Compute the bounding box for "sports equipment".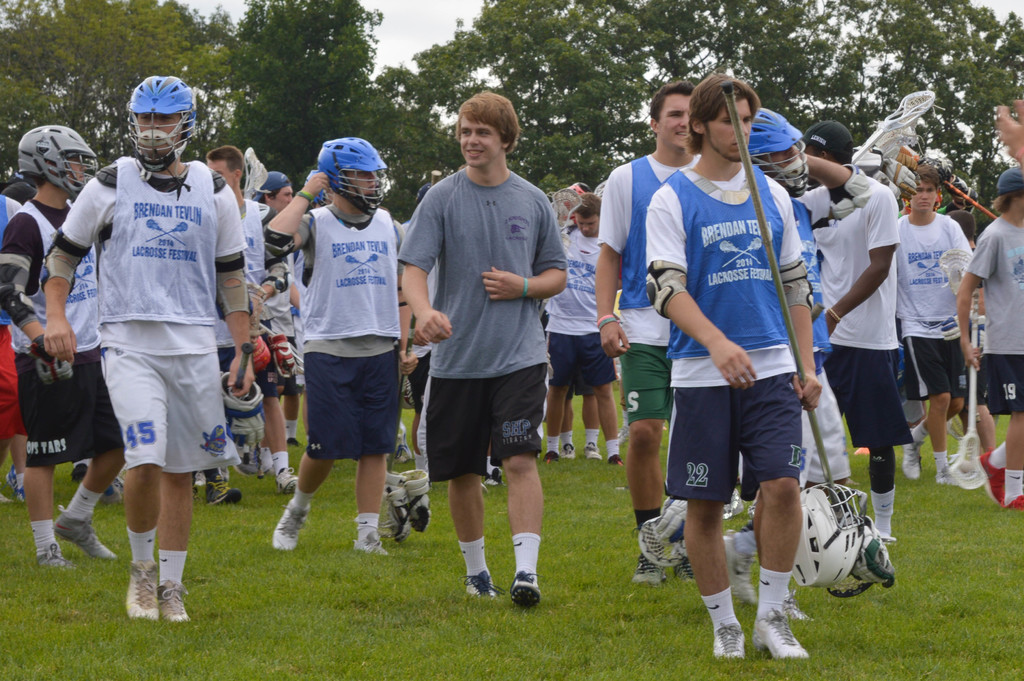
bbox=[384, 472, 409, 539].
